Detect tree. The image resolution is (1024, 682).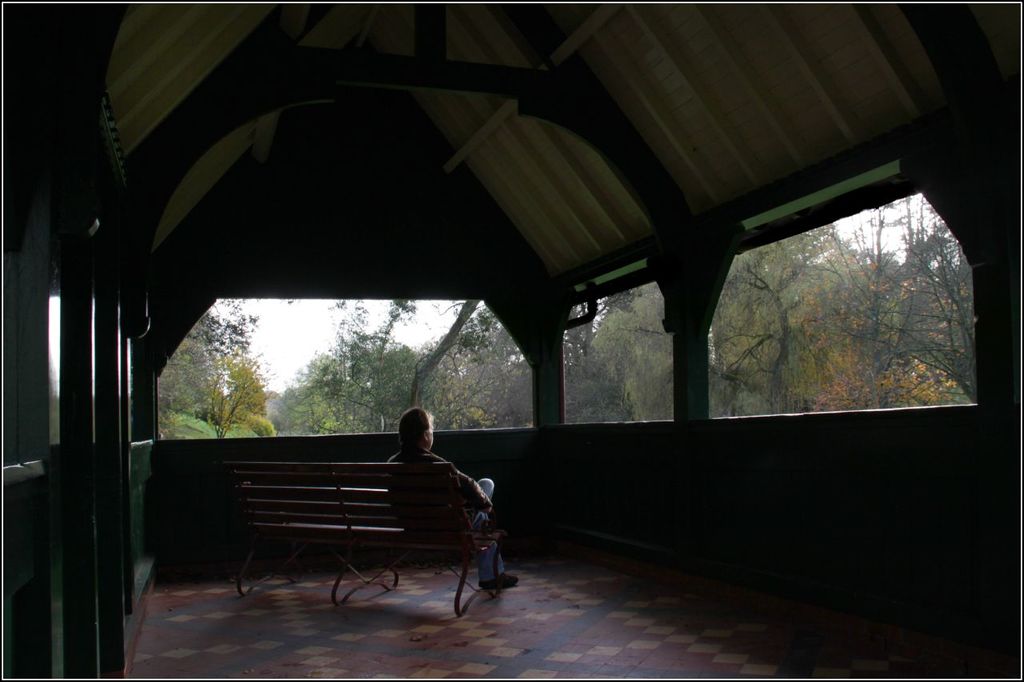
pyautogui.locateOnScreen(211, 350, 275, 438).
